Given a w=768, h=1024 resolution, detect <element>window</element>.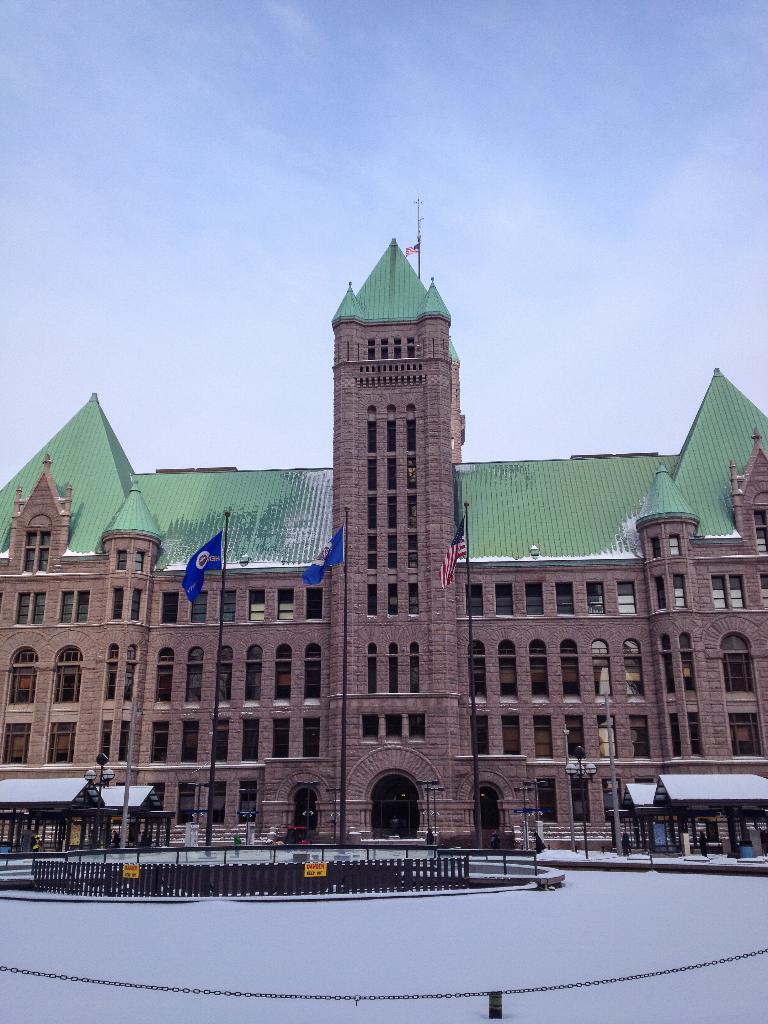
{"left": 662, "top": 650, "right": 674, "bottom": 697}.
